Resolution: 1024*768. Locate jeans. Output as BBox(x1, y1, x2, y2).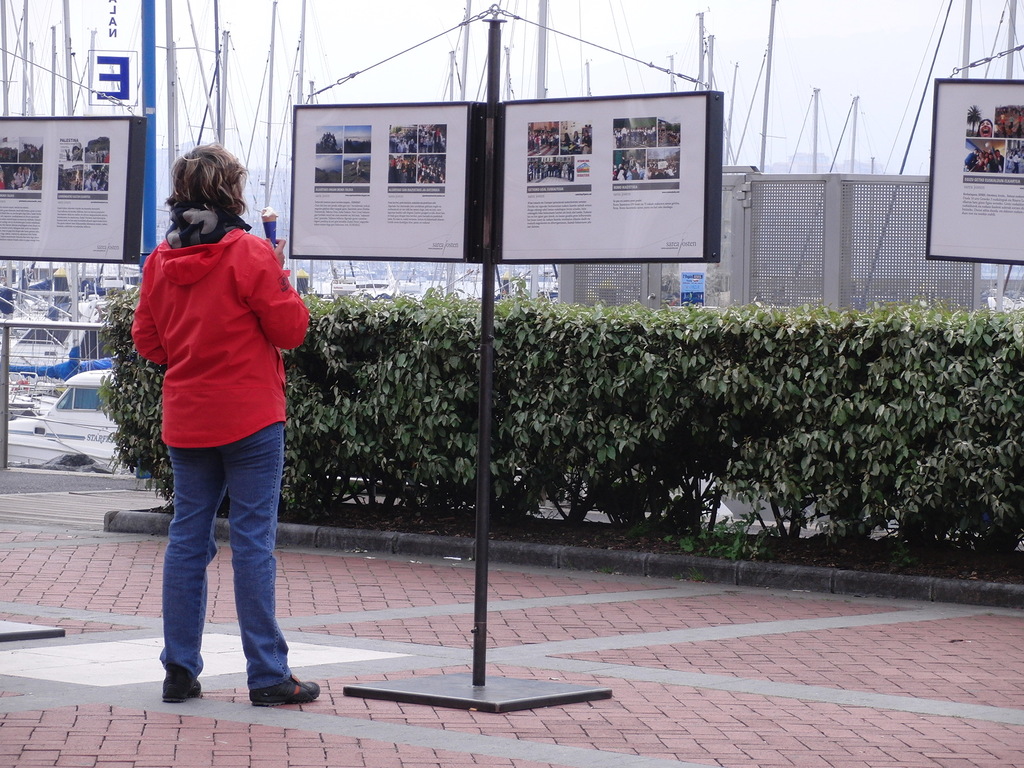
BBox(159, 422, 293, 693).
